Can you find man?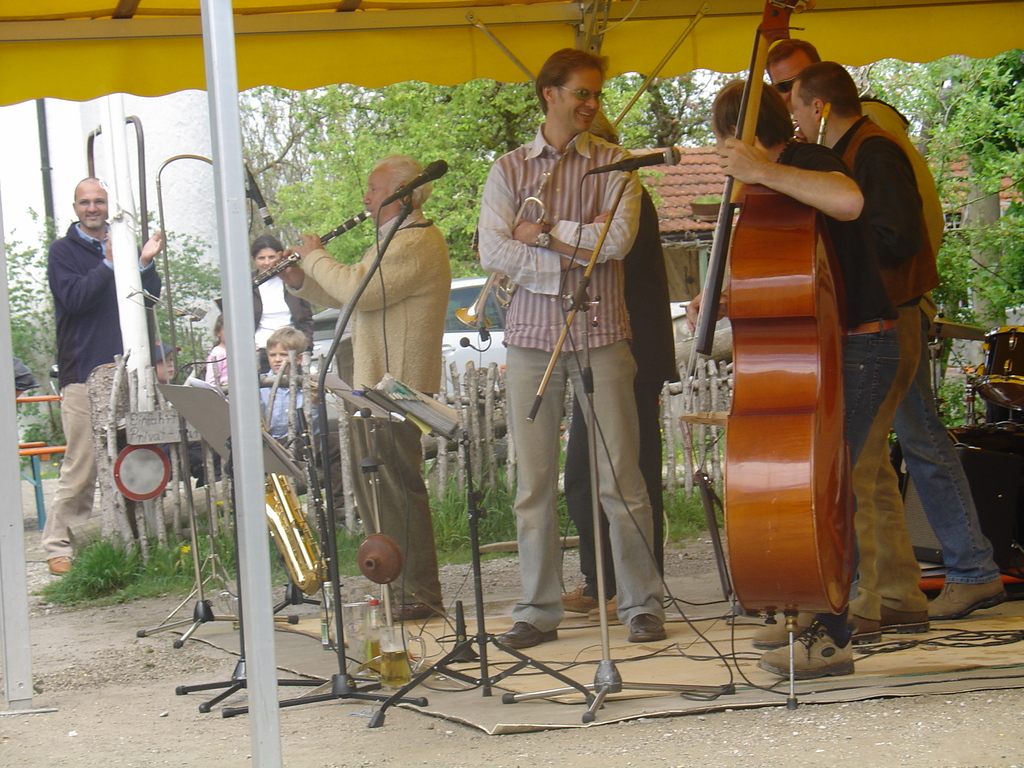
Yes, bounding box: box=[763, 35, 1010, 621].
